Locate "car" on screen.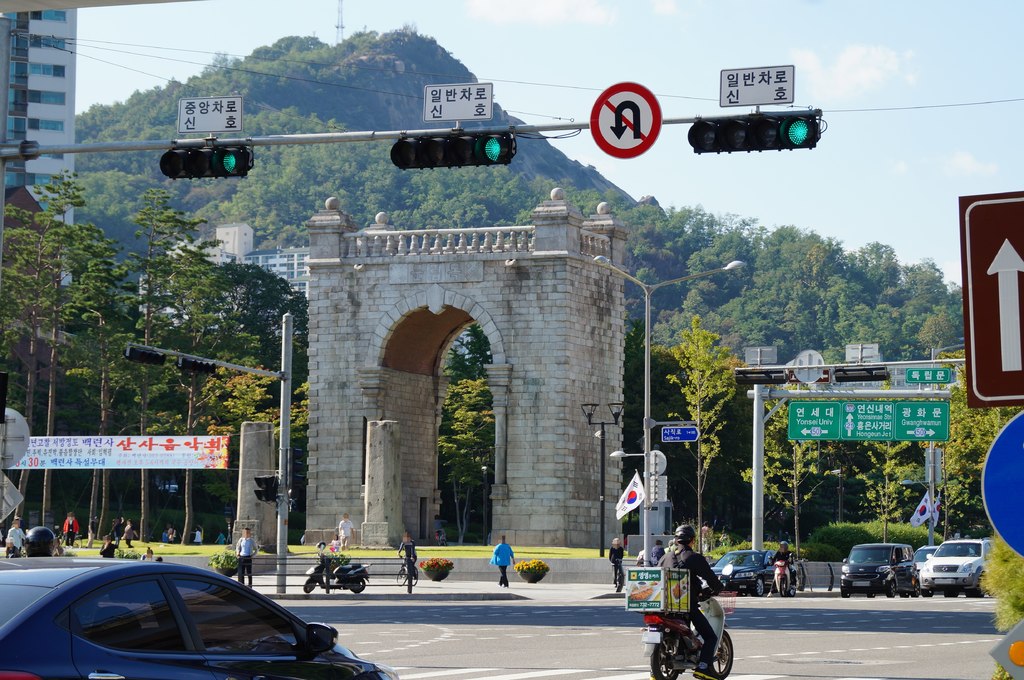
On screen at bbox=(915, 544, 945, 588).
